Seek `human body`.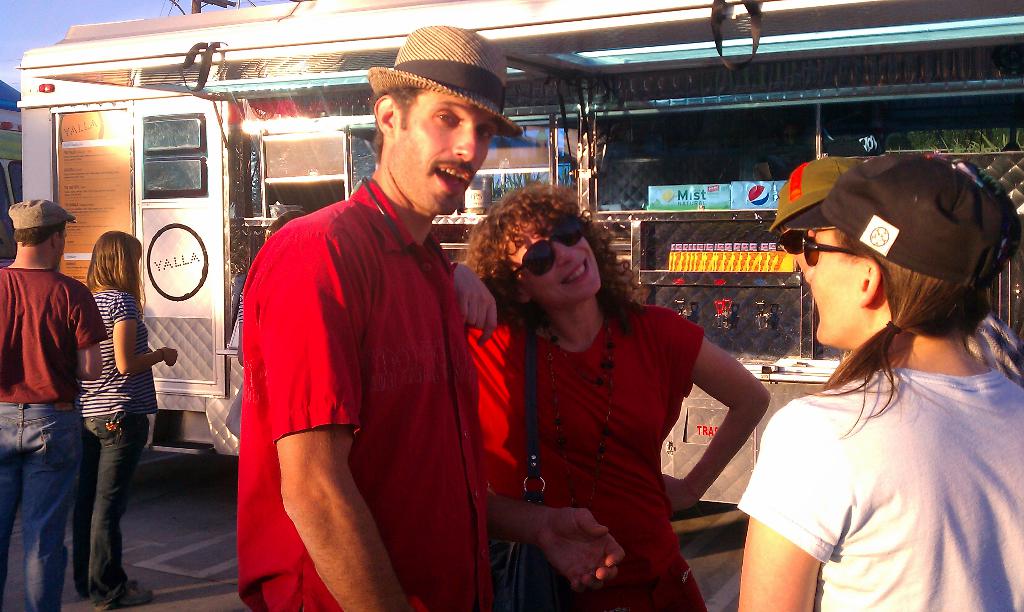
Rect(0, 200, 109, 609).
